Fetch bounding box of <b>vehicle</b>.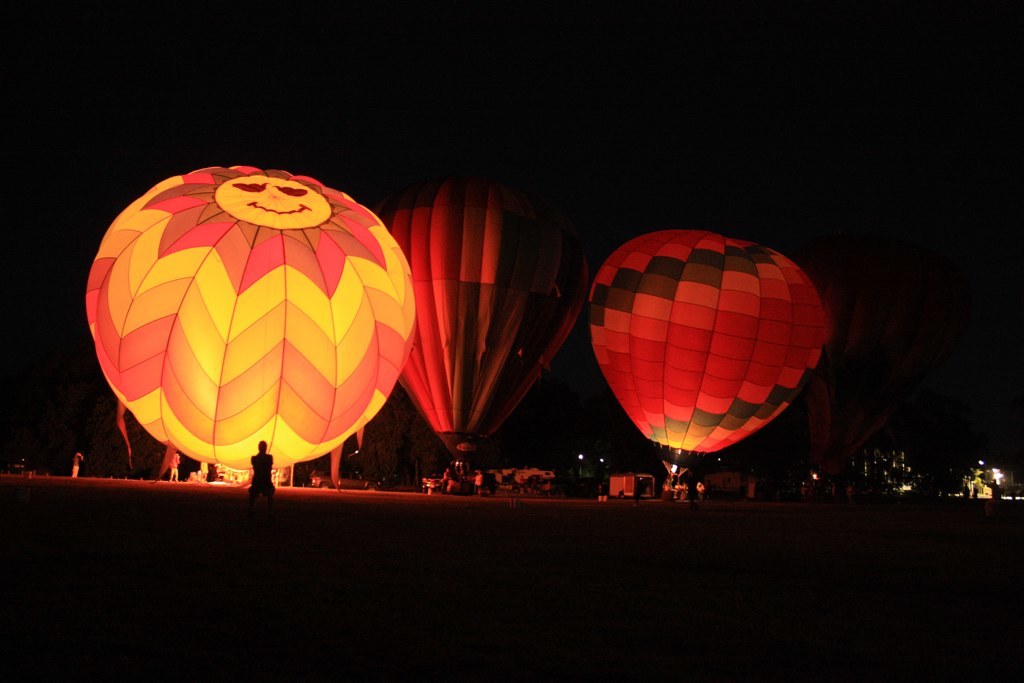
Bbox: select_region(82, 162, 418, 478).
